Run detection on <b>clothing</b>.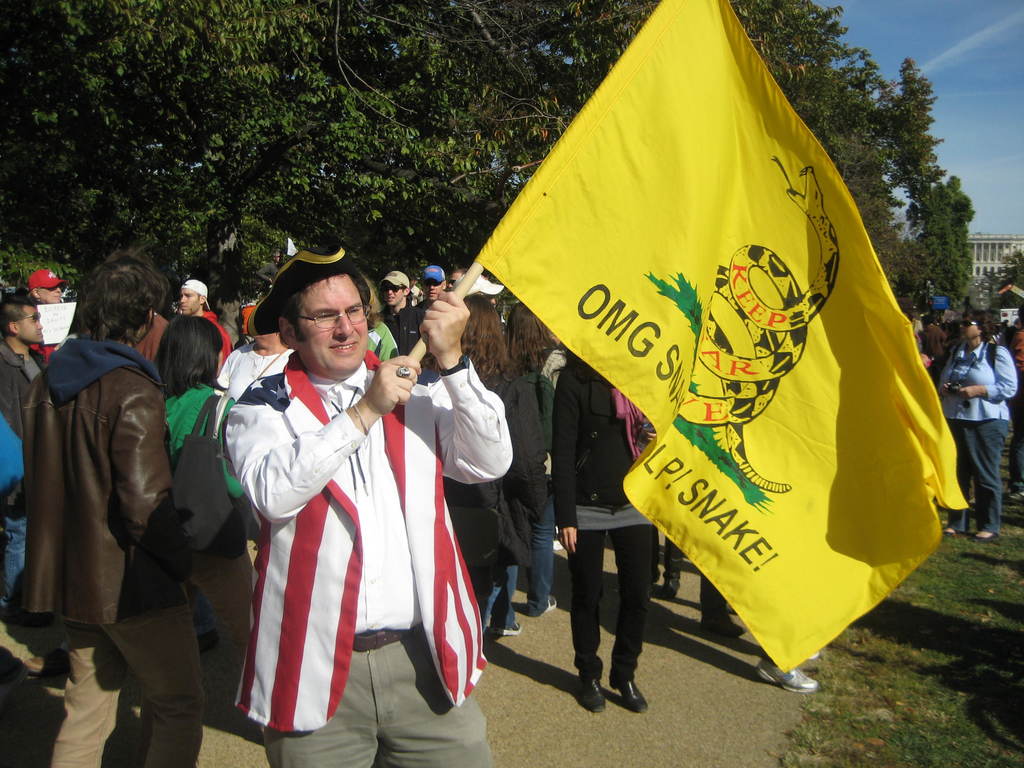
Result: {"left": 933, "top": 316, "right": 1023, "bottom": 529}.
